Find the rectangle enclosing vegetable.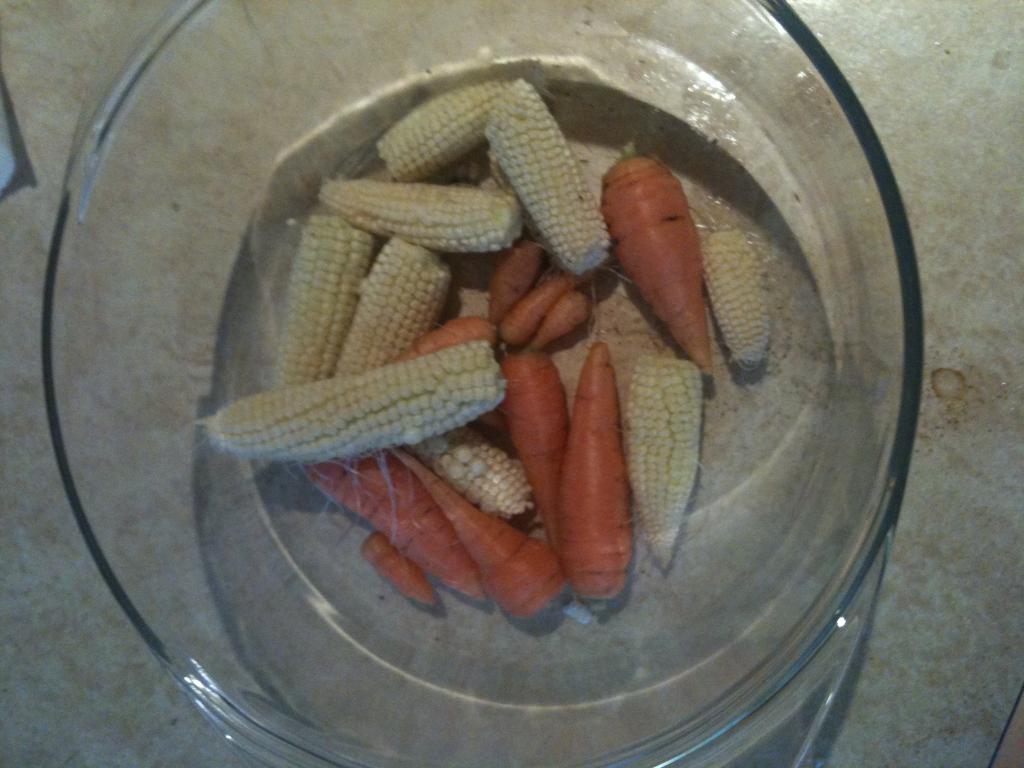
bbox=[712, 232, 772, 365].
